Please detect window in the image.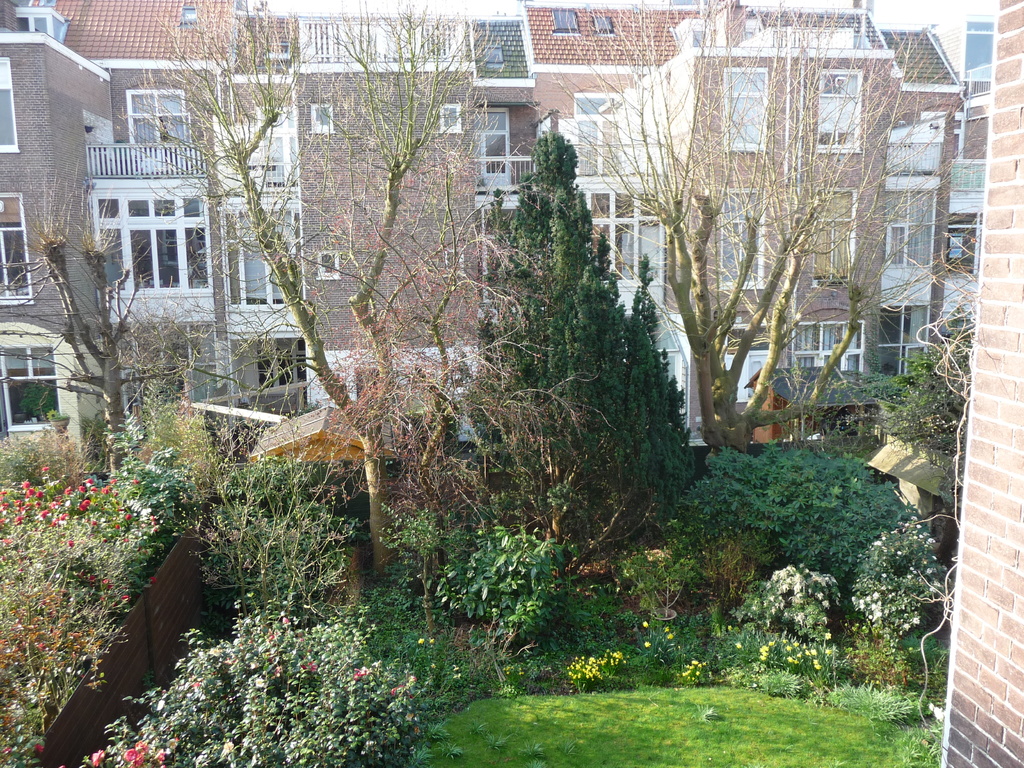
Rect(948, 232, 979, 266).
